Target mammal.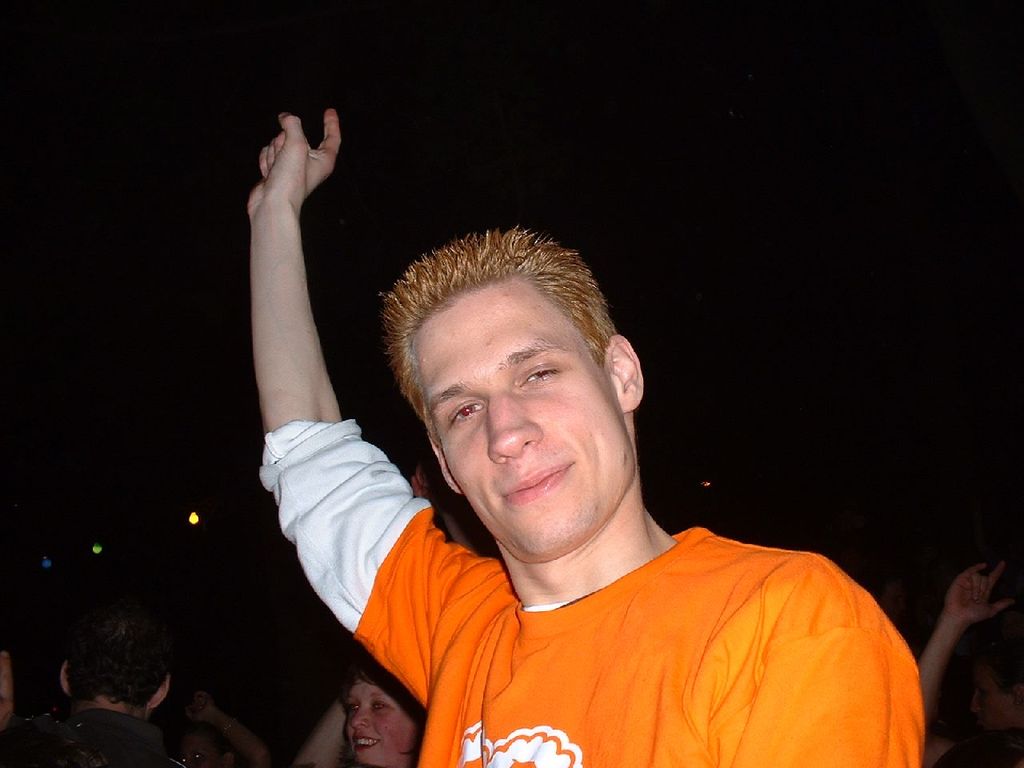
Target region: BBox(0, 586, 178, 767).
